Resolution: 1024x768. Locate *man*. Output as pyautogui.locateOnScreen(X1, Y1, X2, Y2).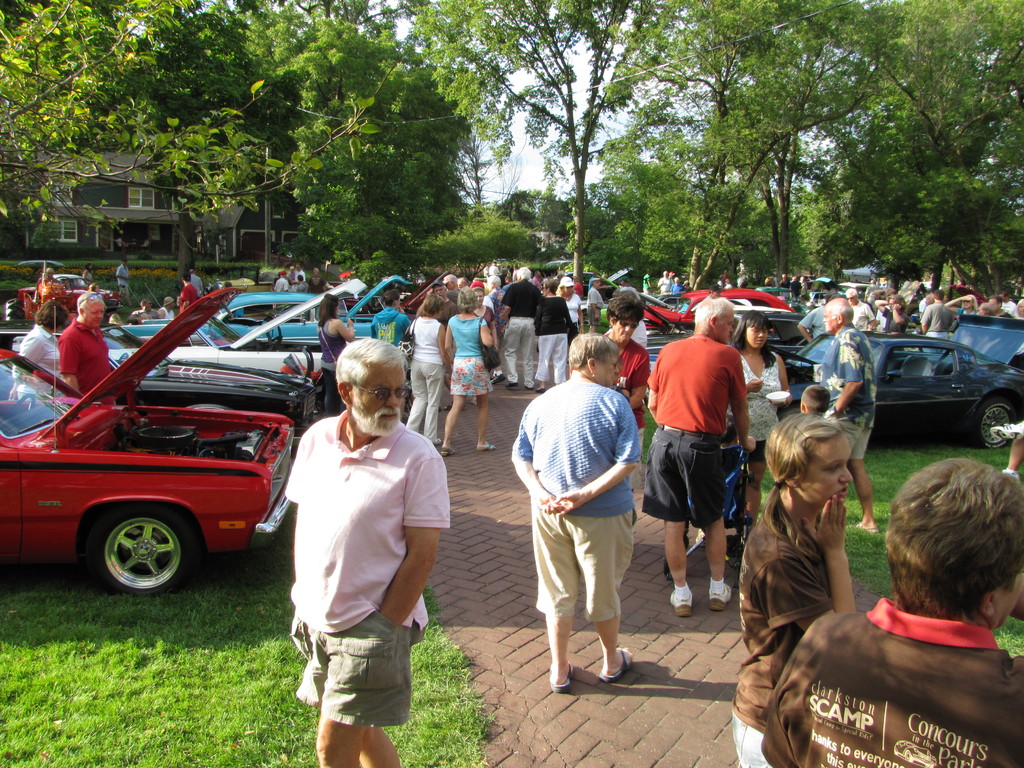
pyautogui.locateOnScreen(61, 292, 130, 410).
